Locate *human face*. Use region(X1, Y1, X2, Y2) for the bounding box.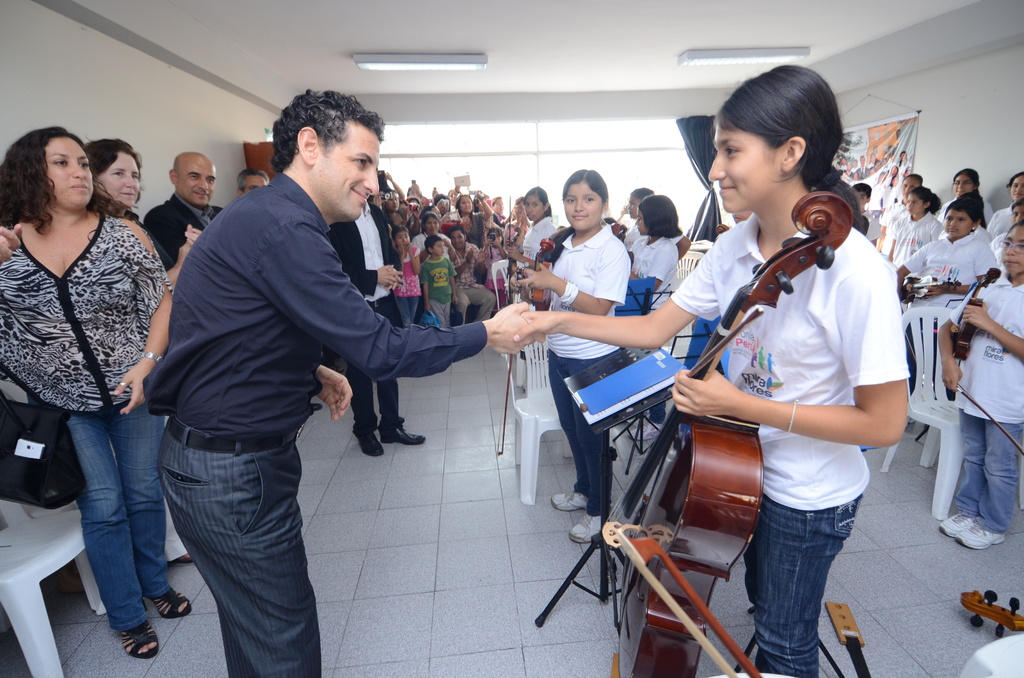
region(943, 212, 981, 243).
